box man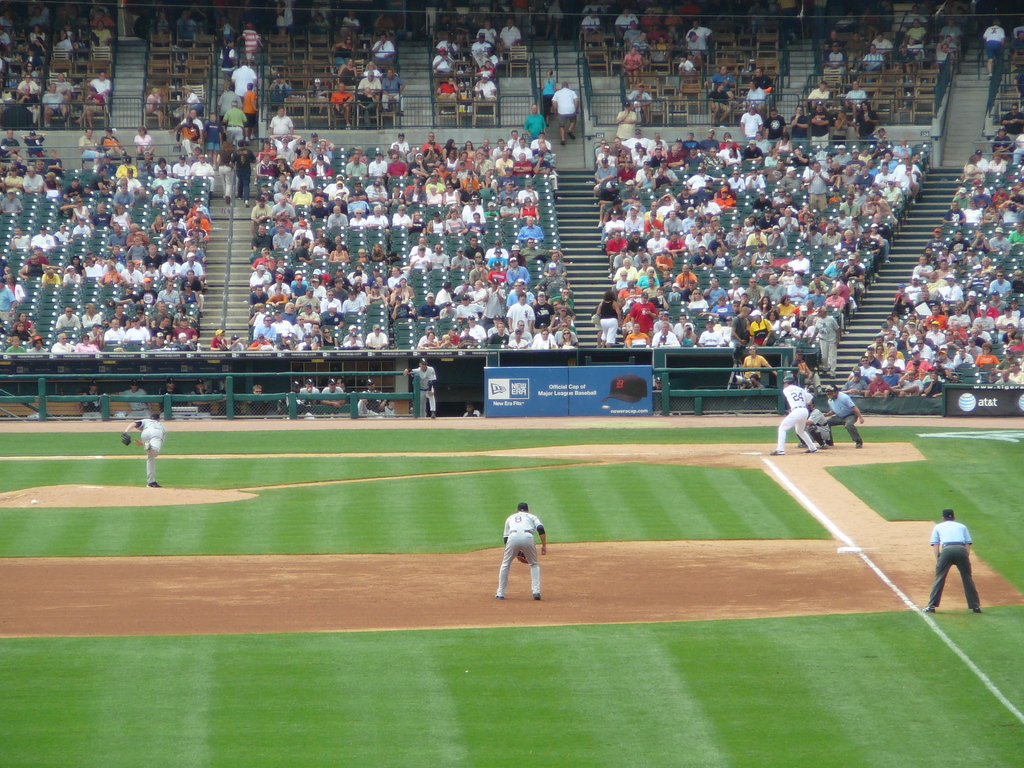
BBox(803, 392, 858, 458)
